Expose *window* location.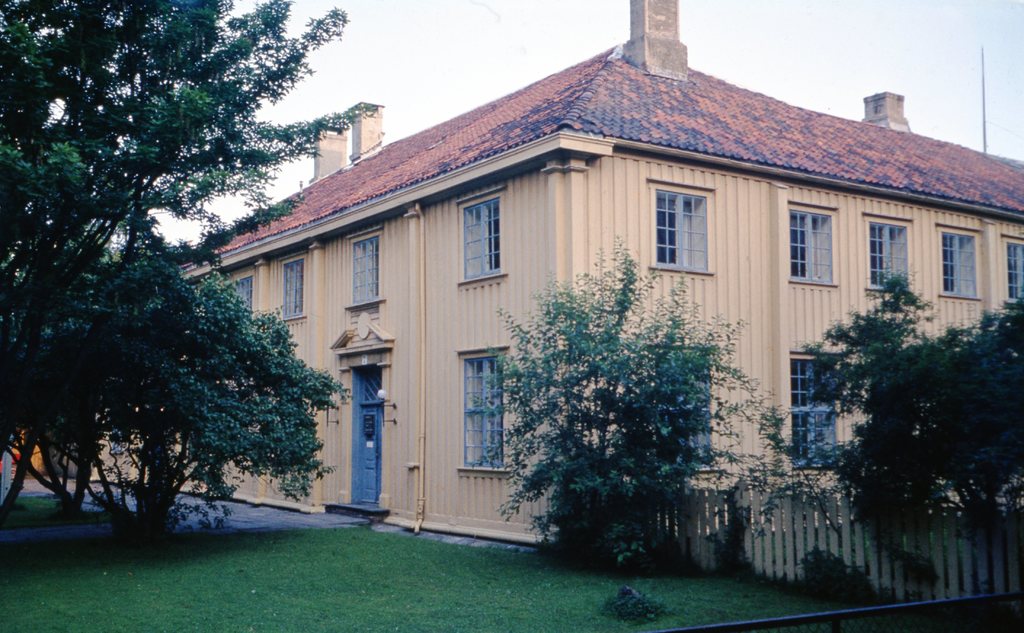
Exposed at pyautogui.locateOnScreen(349, 236, 380, 303).
